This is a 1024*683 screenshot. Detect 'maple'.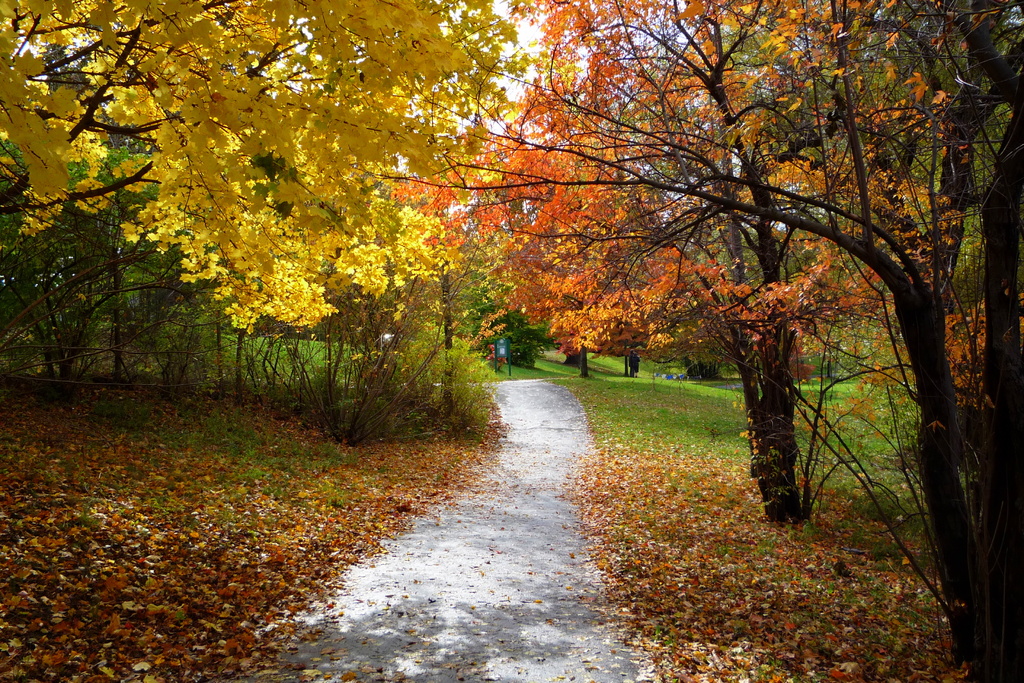
region(250, 210, 494, 447).
